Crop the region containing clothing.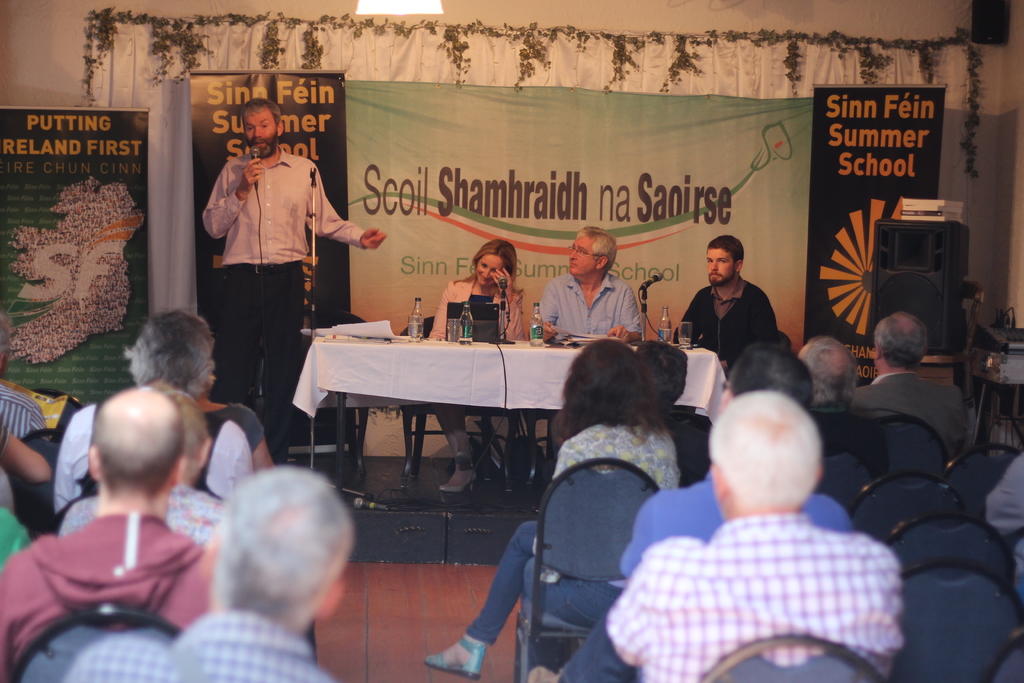
Crop region: bbox=[68, 603, 342, 682].
